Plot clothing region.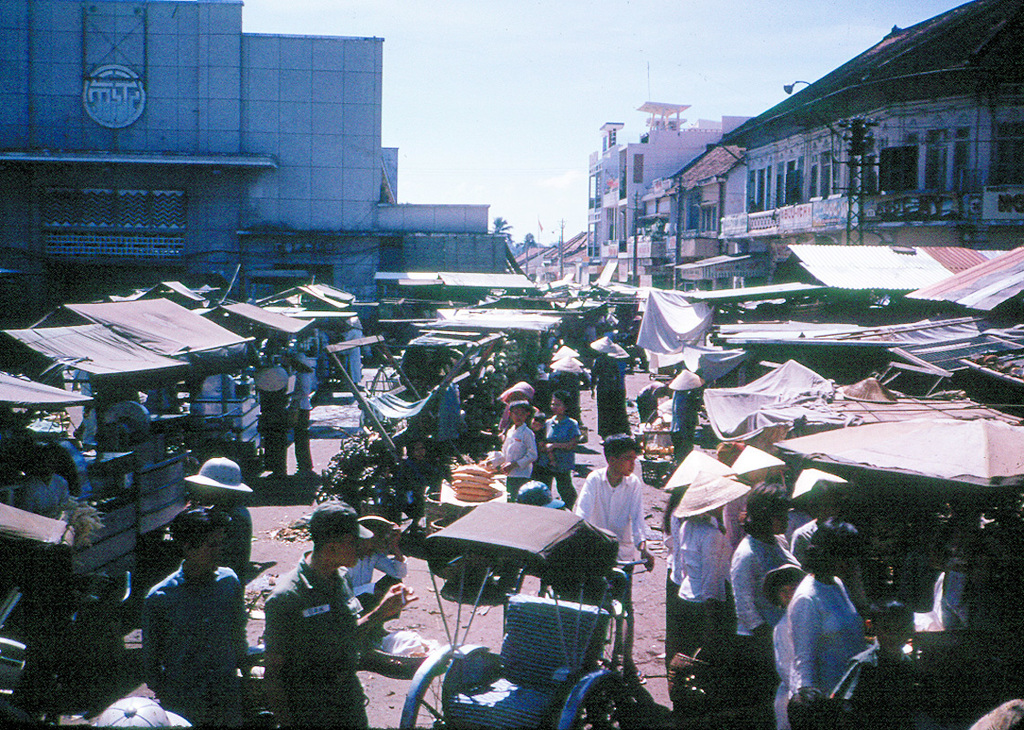
Plotted at x1=673, y1=391, x2=693, y2=467.
